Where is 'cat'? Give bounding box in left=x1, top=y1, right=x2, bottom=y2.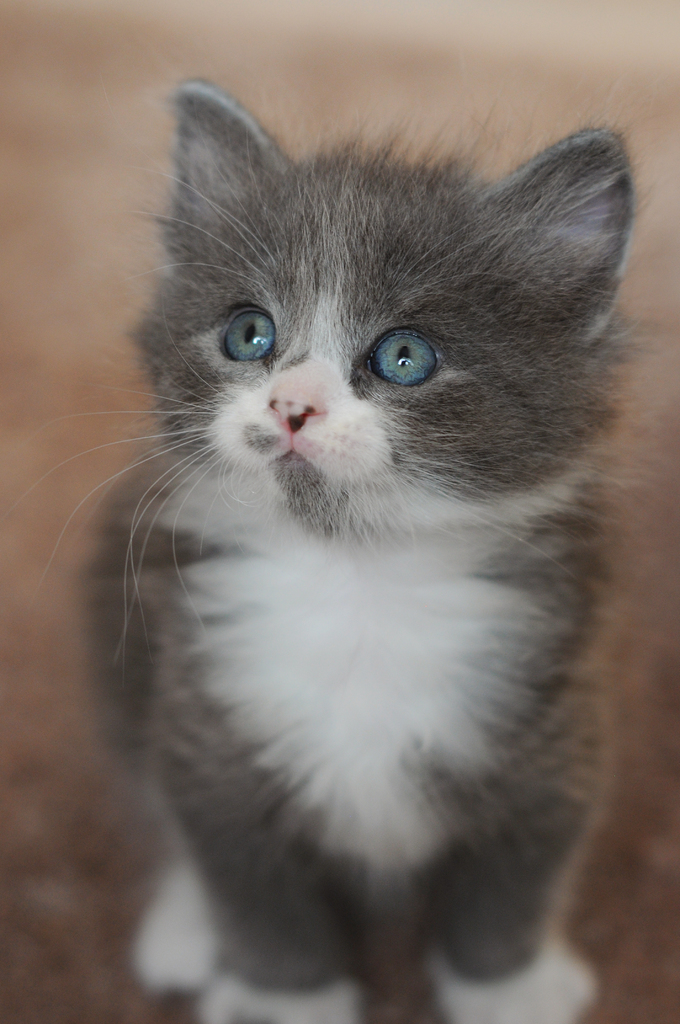
left=6, top=76, right=672, bottom=1023.
